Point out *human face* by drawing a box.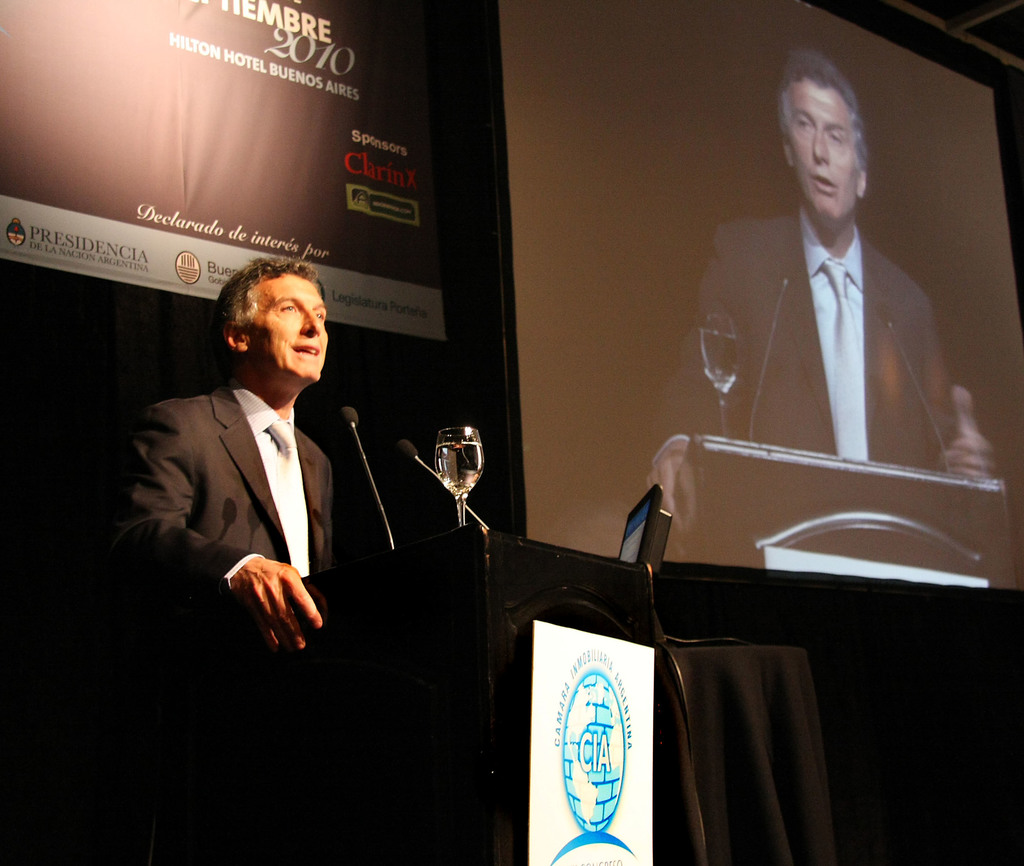
x1=790 y1=90 x2=863 y2=222.
